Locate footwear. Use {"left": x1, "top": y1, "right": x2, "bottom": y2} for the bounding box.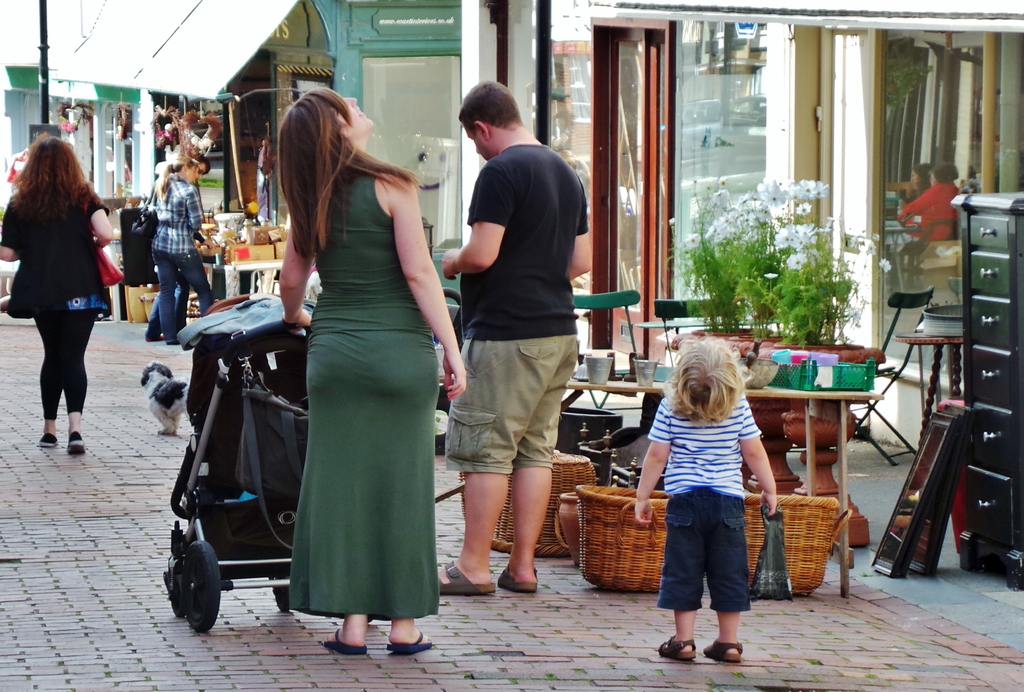
{"left": 65, "top": 432, "right": 89, "bottom": 456}.
